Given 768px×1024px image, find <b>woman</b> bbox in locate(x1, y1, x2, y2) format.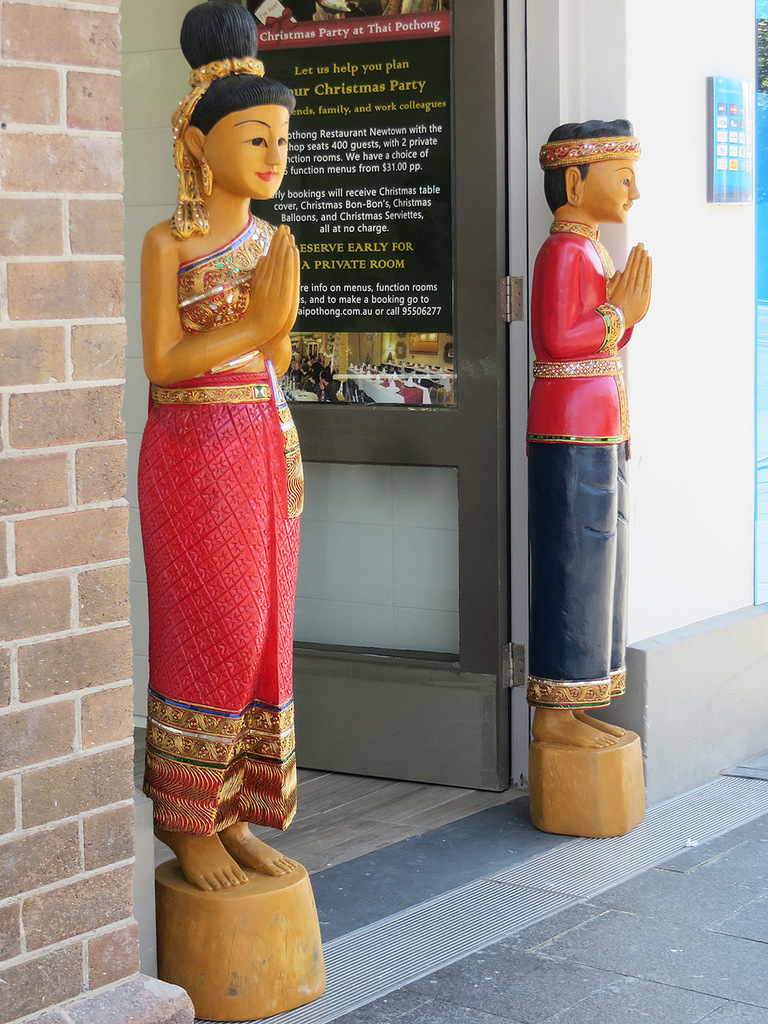
locate(290, 362, 299, 385).
